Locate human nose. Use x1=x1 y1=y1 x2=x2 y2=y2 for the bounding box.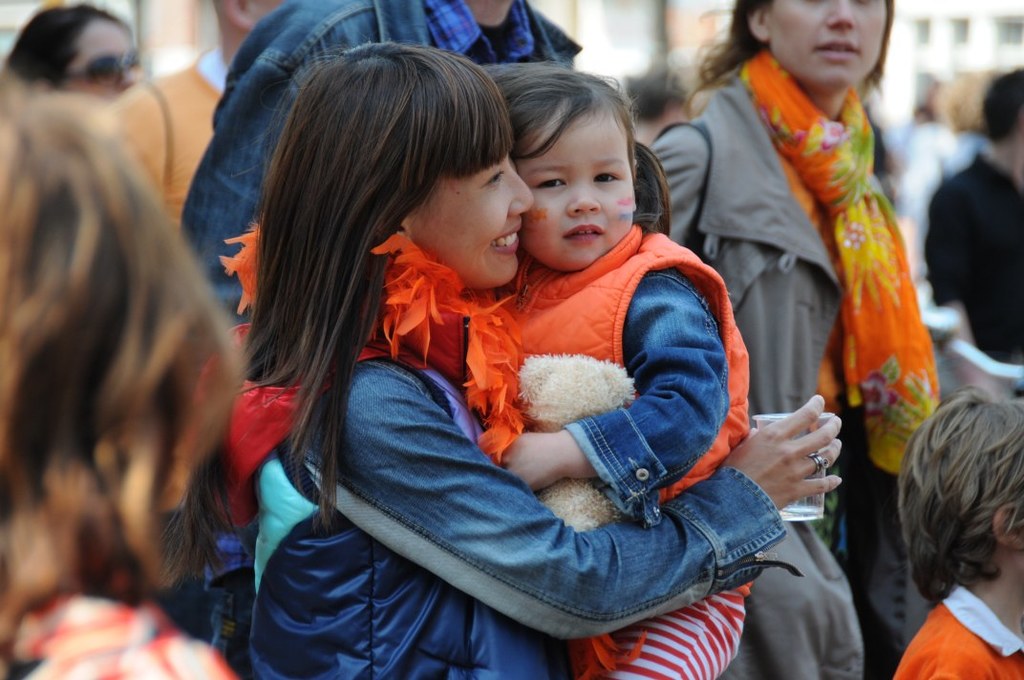
x1=508 y1=168 x2=534 y2=215.
